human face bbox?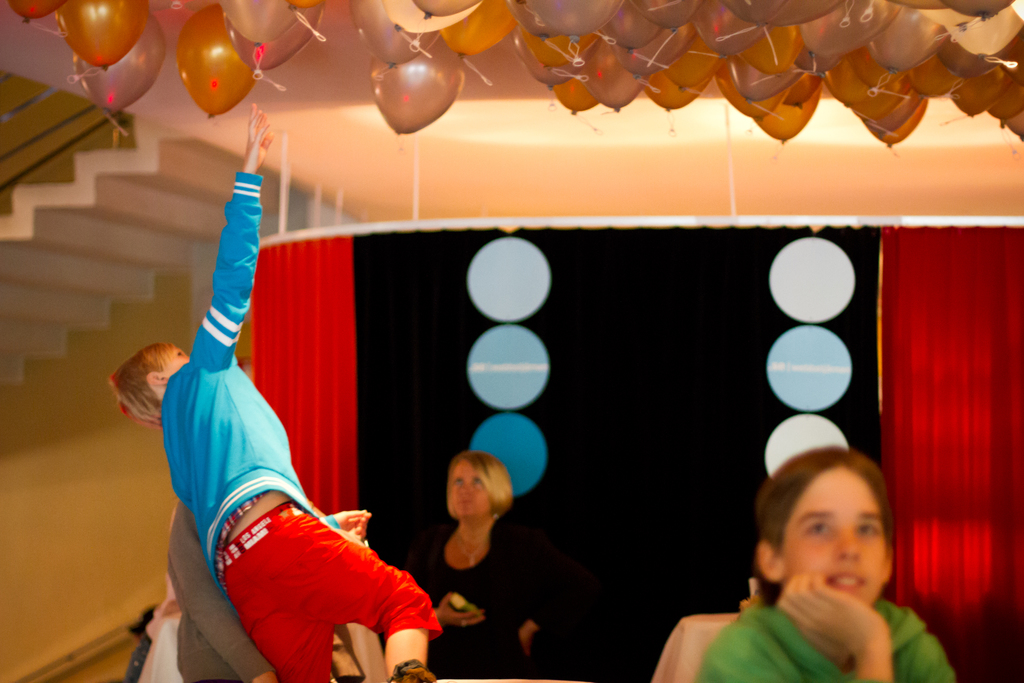
left=780, top=468, right=886, bottom=607
